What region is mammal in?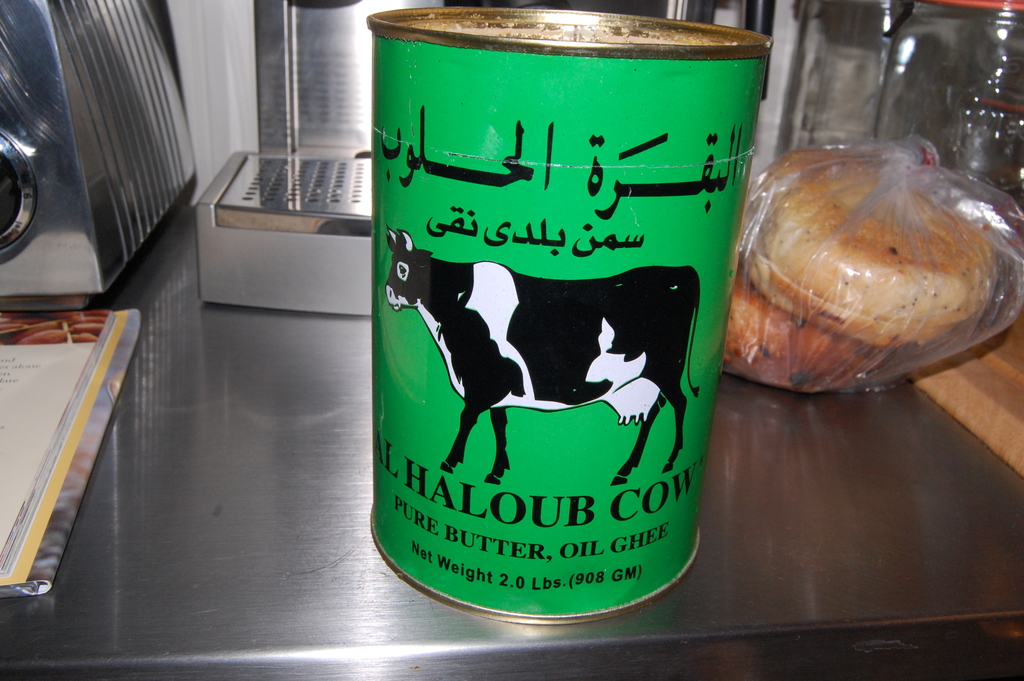
384,228,700,487.
